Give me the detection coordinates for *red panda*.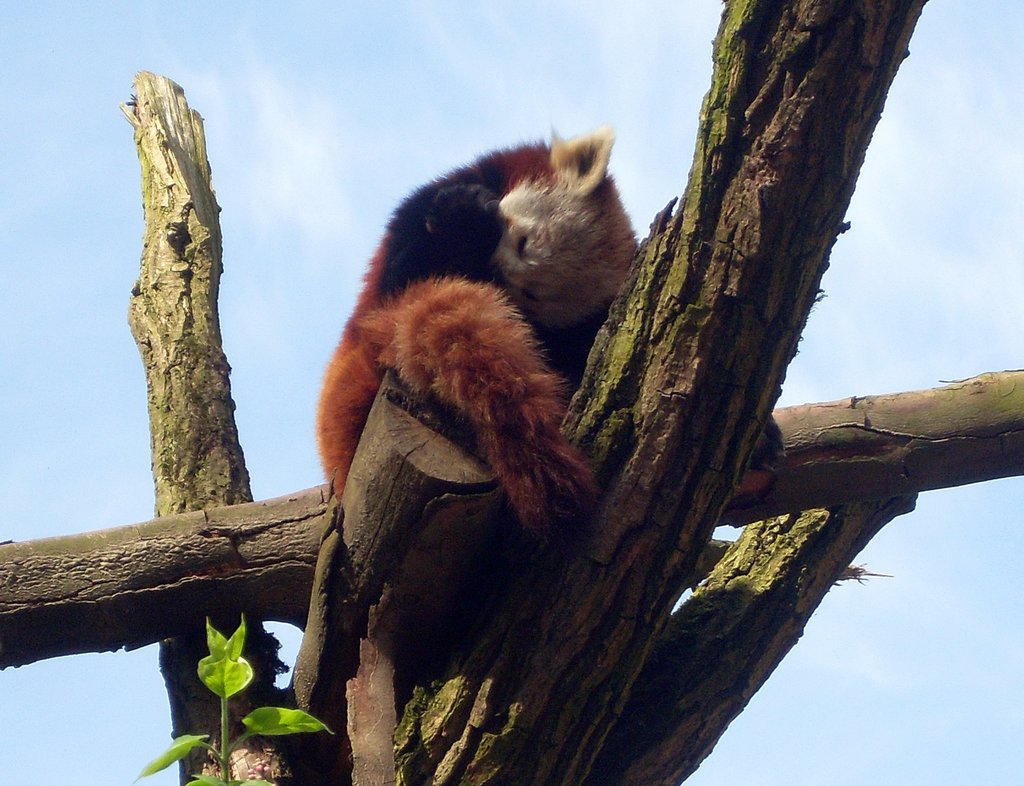
(x1=316, y1=121, x2=788, y2=559).
